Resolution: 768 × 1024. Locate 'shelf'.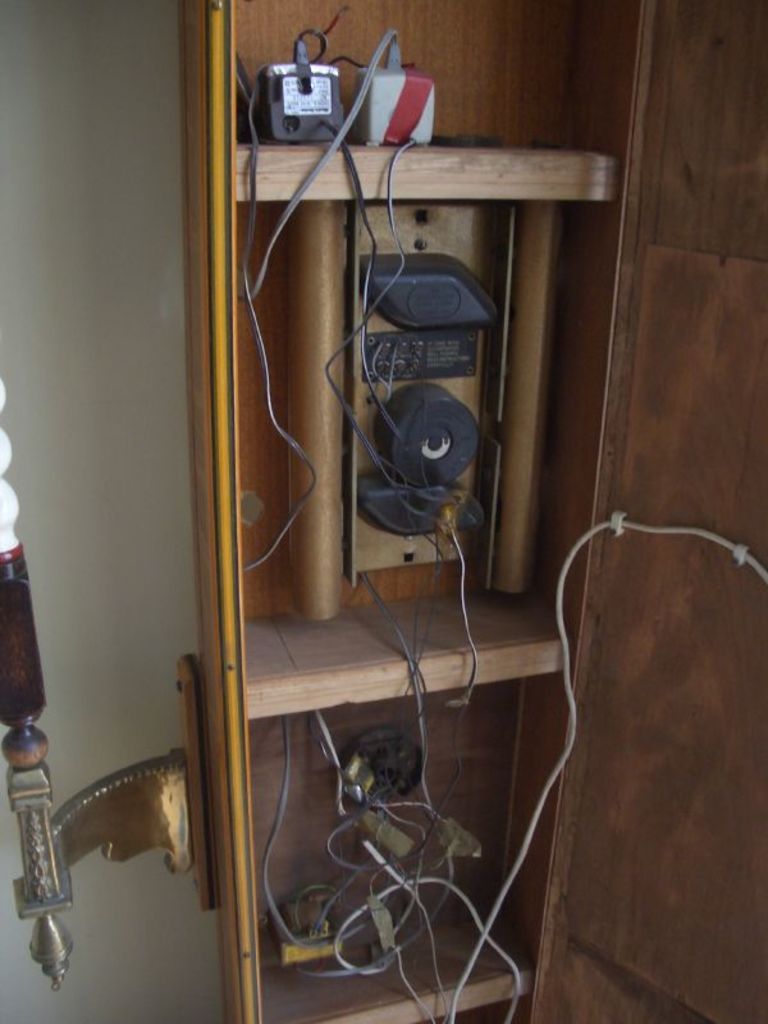
select_region(178, 0, 648, 1023).
